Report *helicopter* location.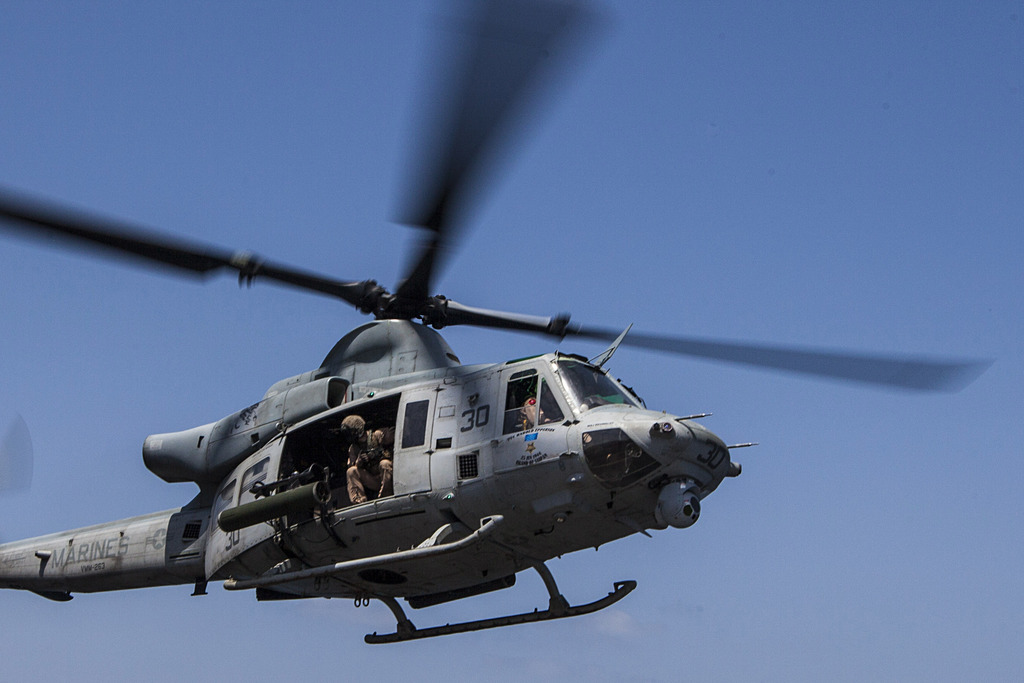
Report: bbox=(0, 133, 1005, 658).
